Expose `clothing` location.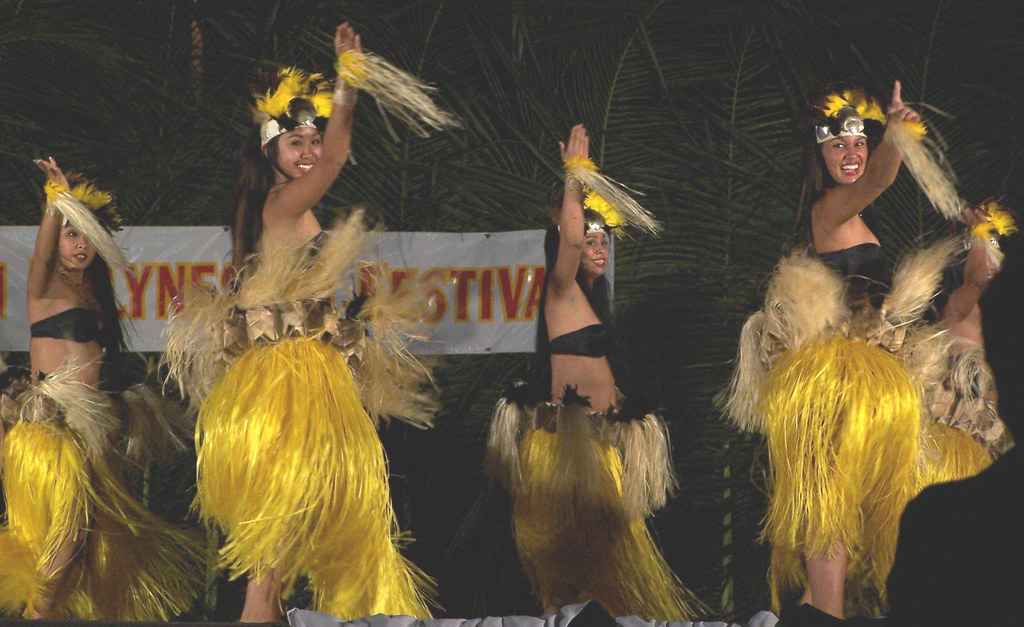
Exposed at pyautogui.locateOnScreen(159, 203, 438, 617).
